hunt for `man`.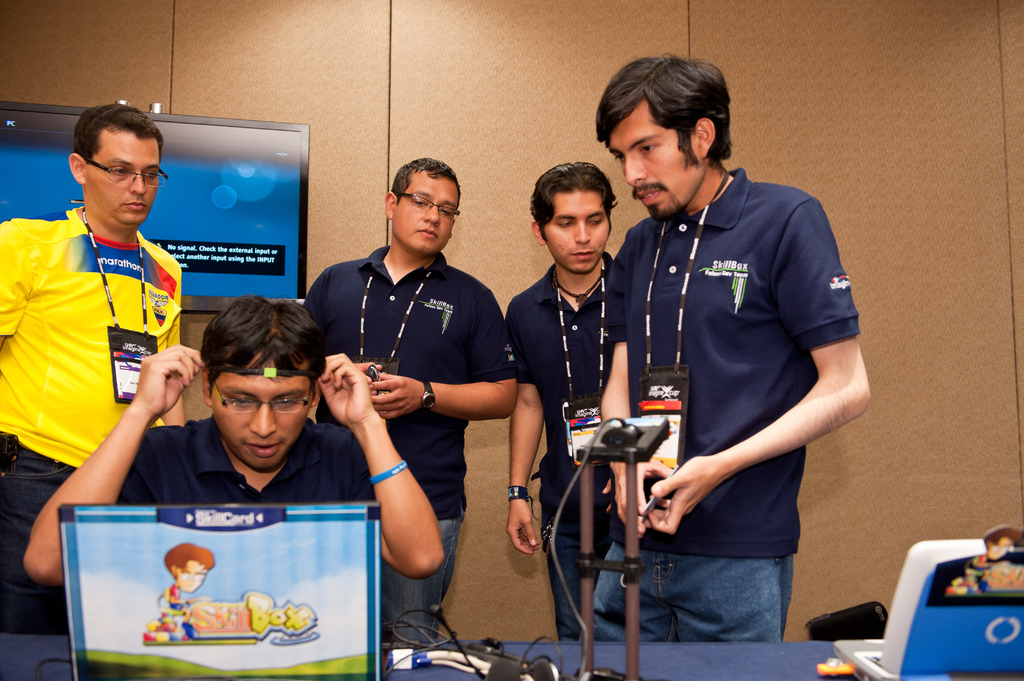
Hunted down at [left=303, top=157, right=518, bottom=638].
